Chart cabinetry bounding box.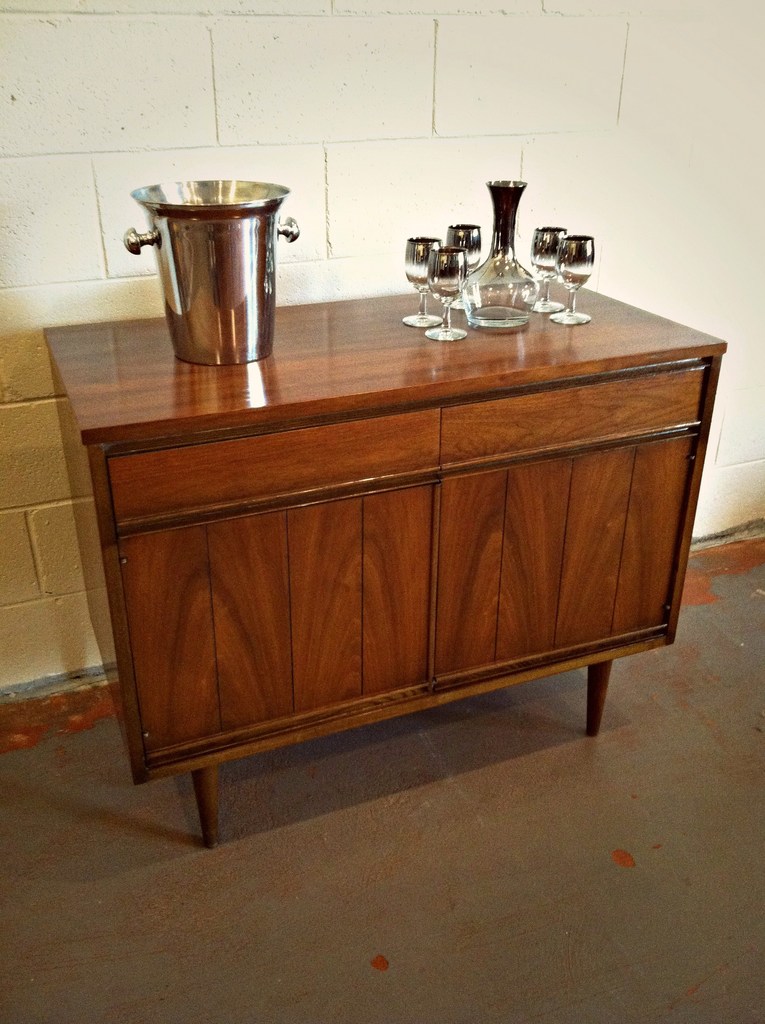
Charted: x1=59, y1=319, x2=717, y2=865.
